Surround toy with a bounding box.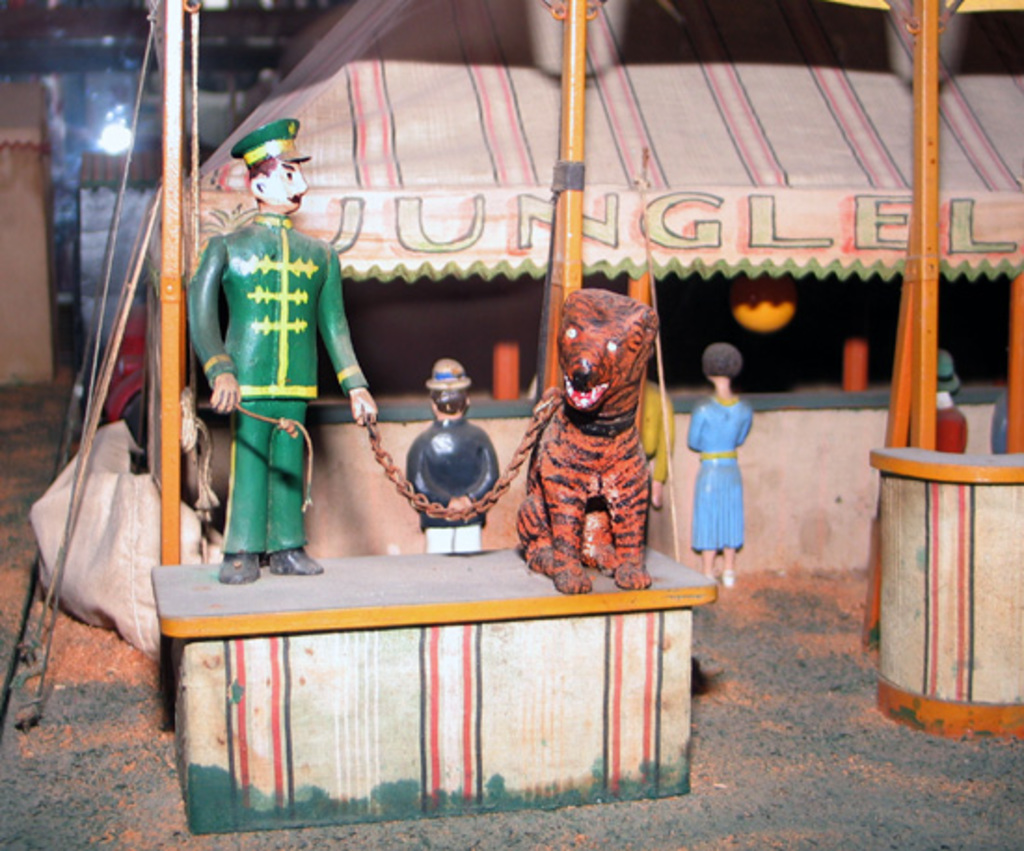
x1=402, y1=359, x2=503, y2=557.
